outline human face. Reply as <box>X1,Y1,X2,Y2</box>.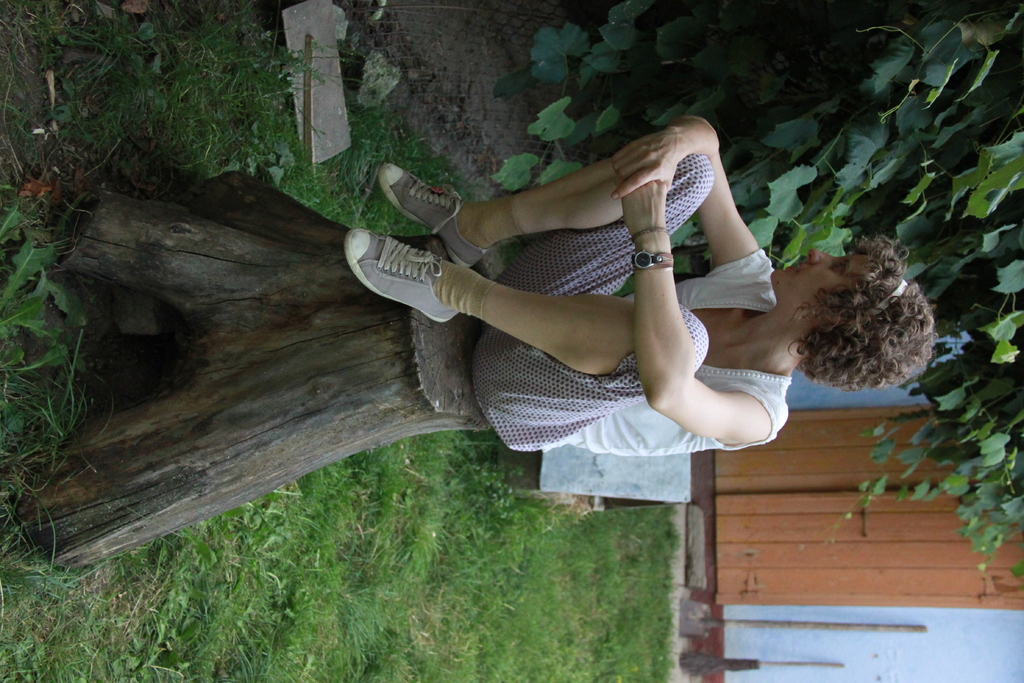
<box>774,250,861,296</box>.
